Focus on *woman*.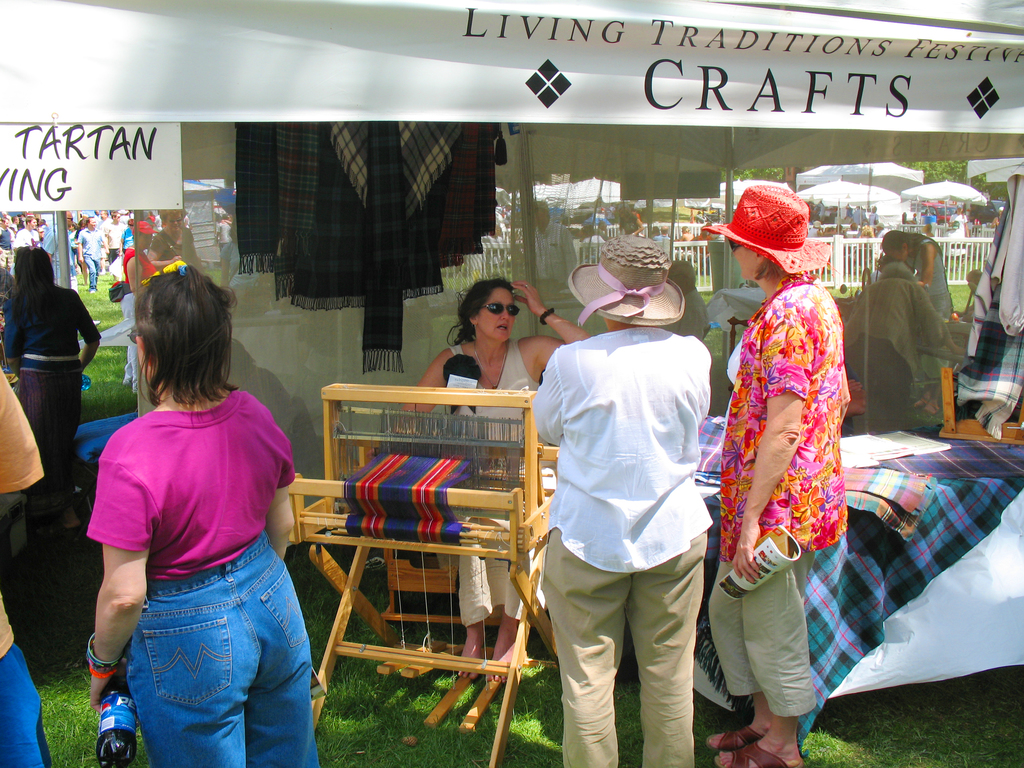
Focused at 0:248:109:507.
